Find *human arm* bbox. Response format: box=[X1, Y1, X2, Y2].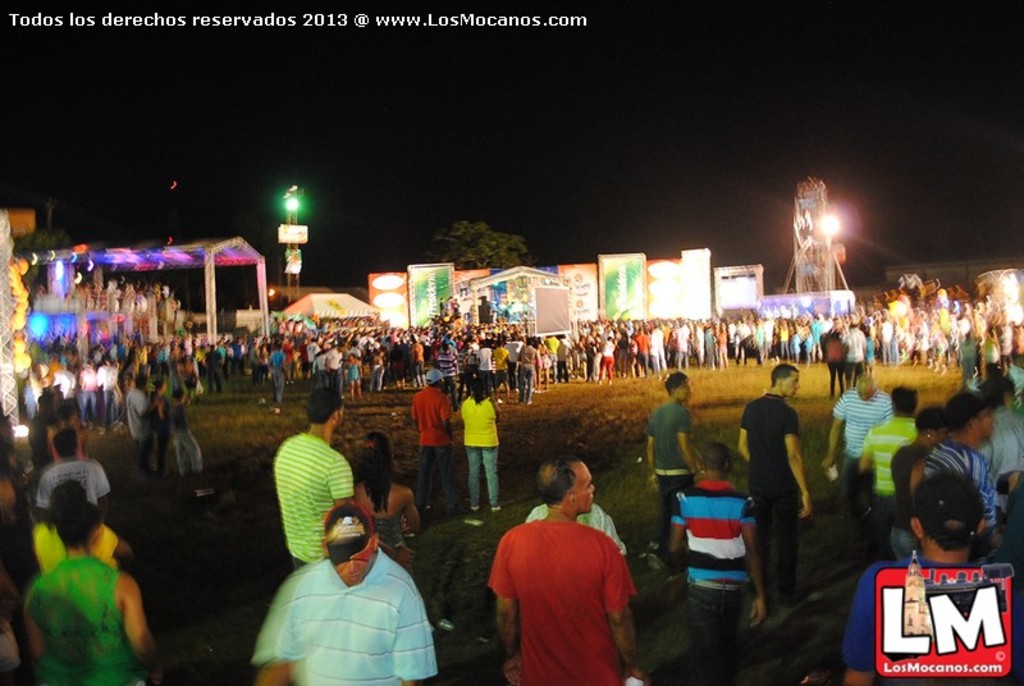
box=[824, 389, 849, 468].
